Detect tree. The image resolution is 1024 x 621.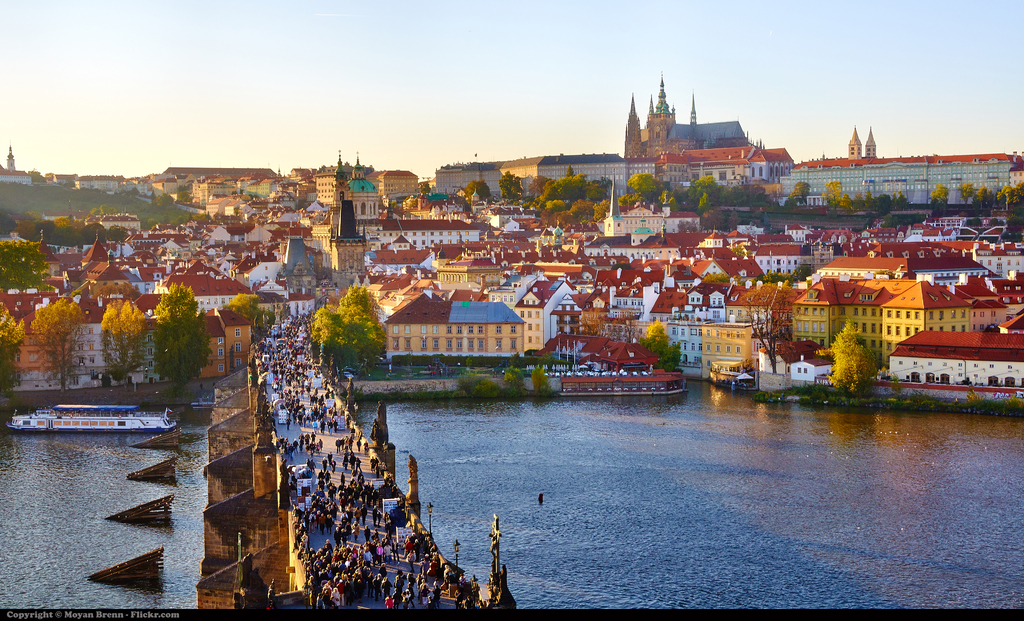
[left=612, top=313, right=643, bottom=343].
